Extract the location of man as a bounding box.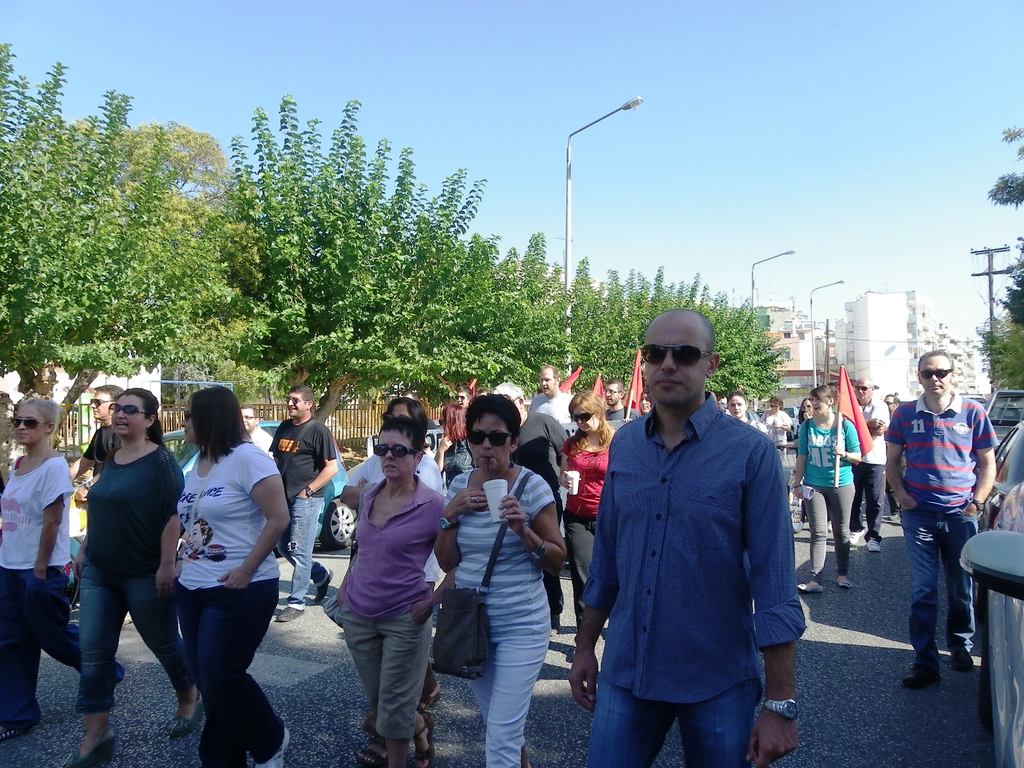
bbox=(239, 402, 276, 452).
